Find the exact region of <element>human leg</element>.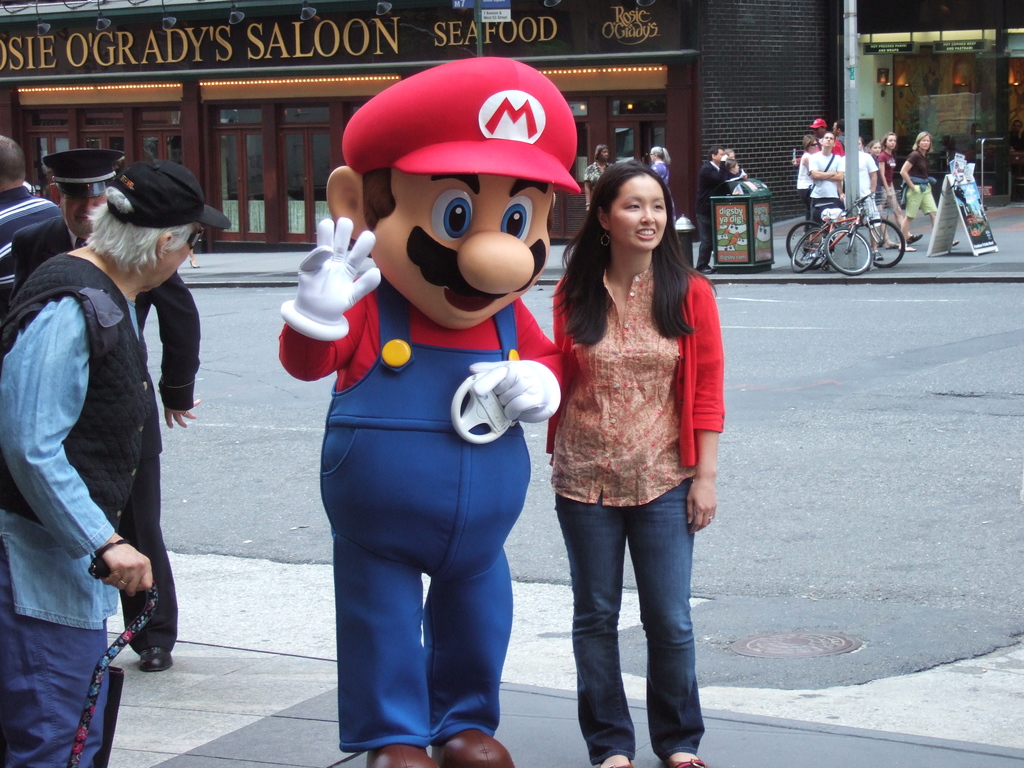
Exact region: rect(630, 478, 712, 767).
